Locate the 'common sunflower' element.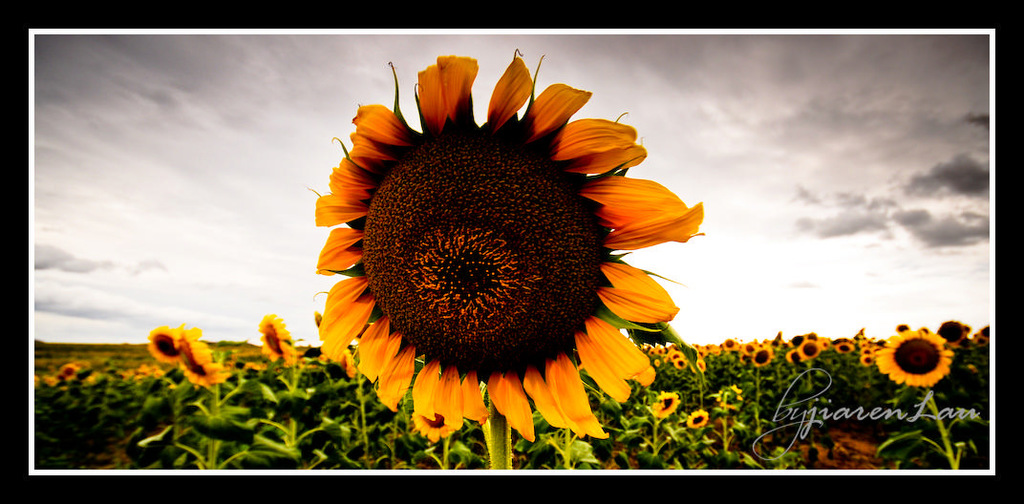
Element bbox: [266,324,300,362].
